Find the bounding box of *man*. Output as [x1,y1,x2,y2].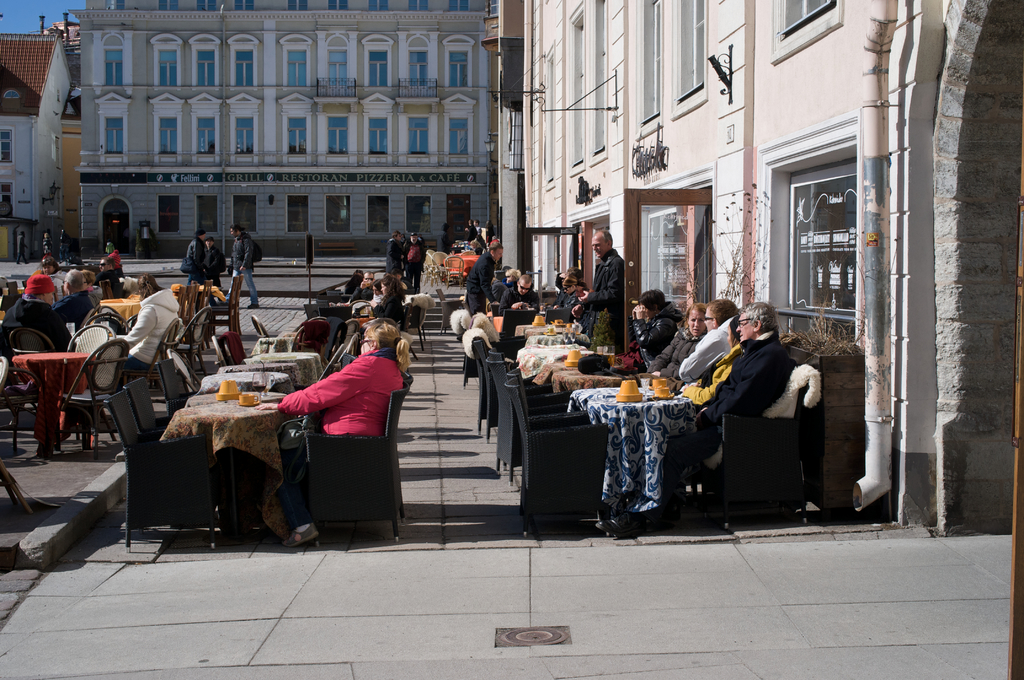
[497,272,542,314].
